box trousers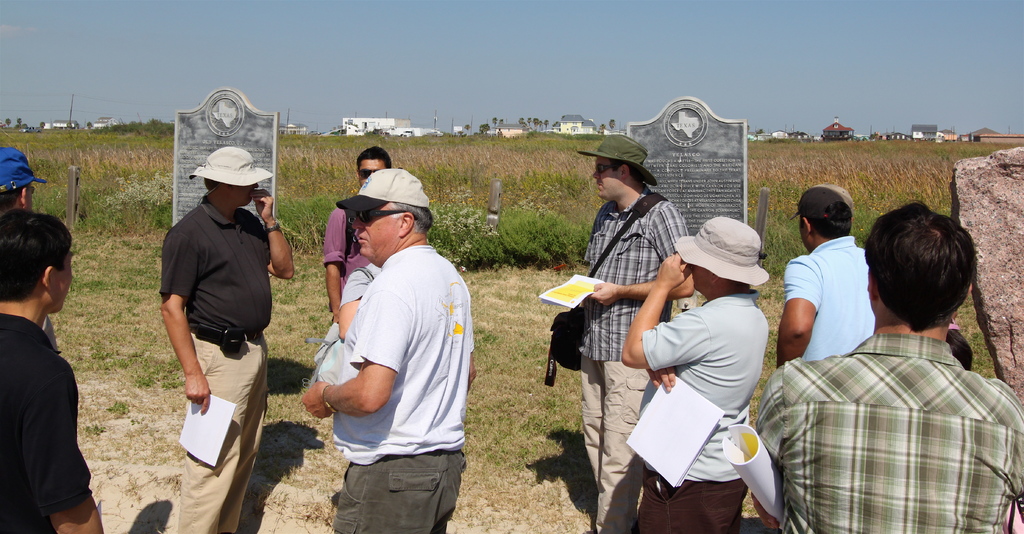
(582,360,659,533)
